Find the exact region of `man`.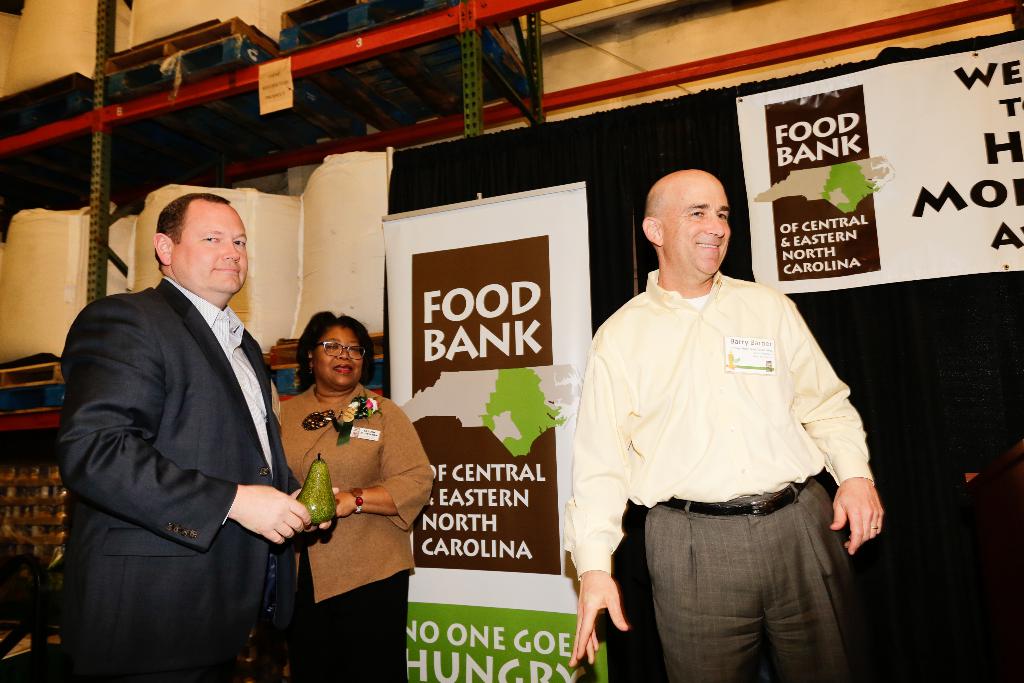
Exact region: bbox=(60, 188, 341, 682).
